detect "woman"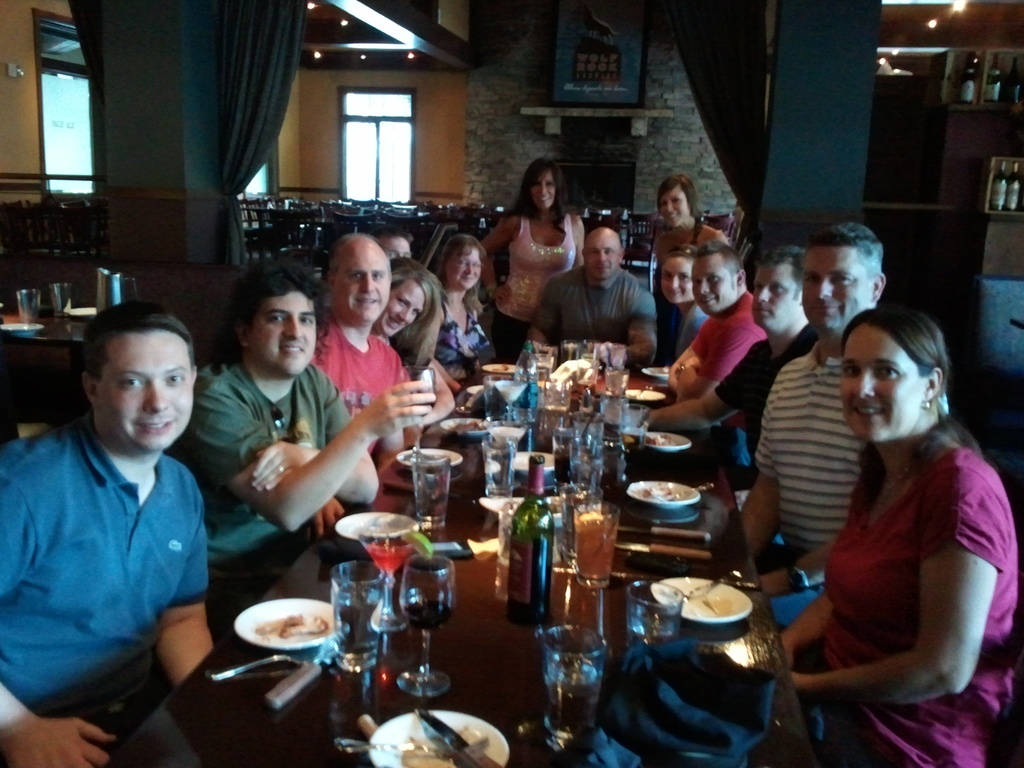
x1=474, y1=157, x2=589, y2=365
